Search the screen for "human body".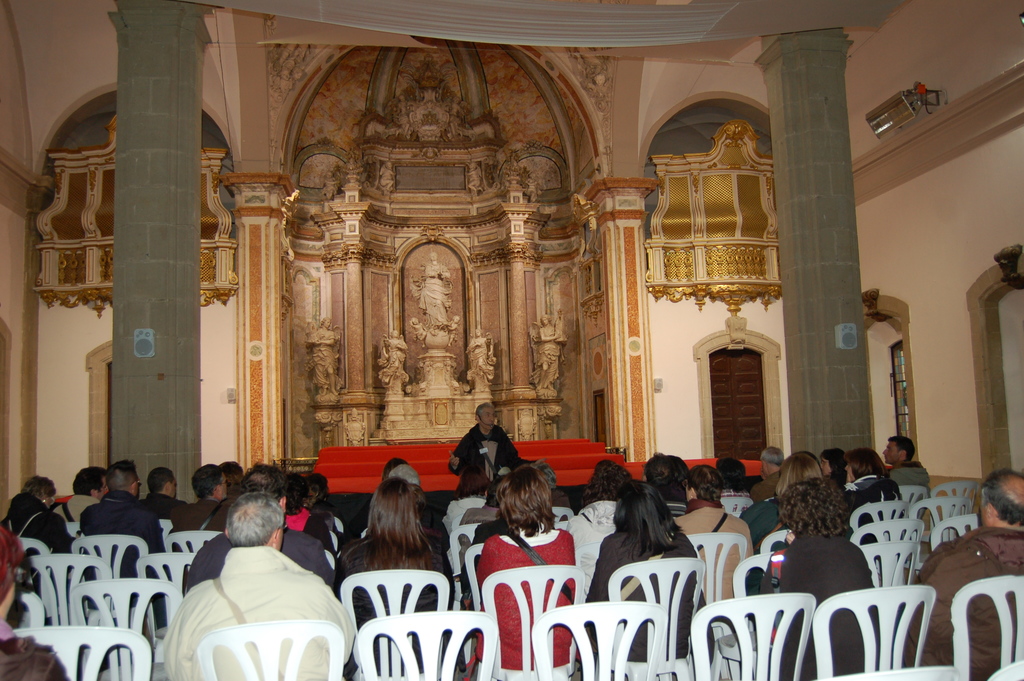
Found at [x1=383, y1=330, x2=412, y2=382].
